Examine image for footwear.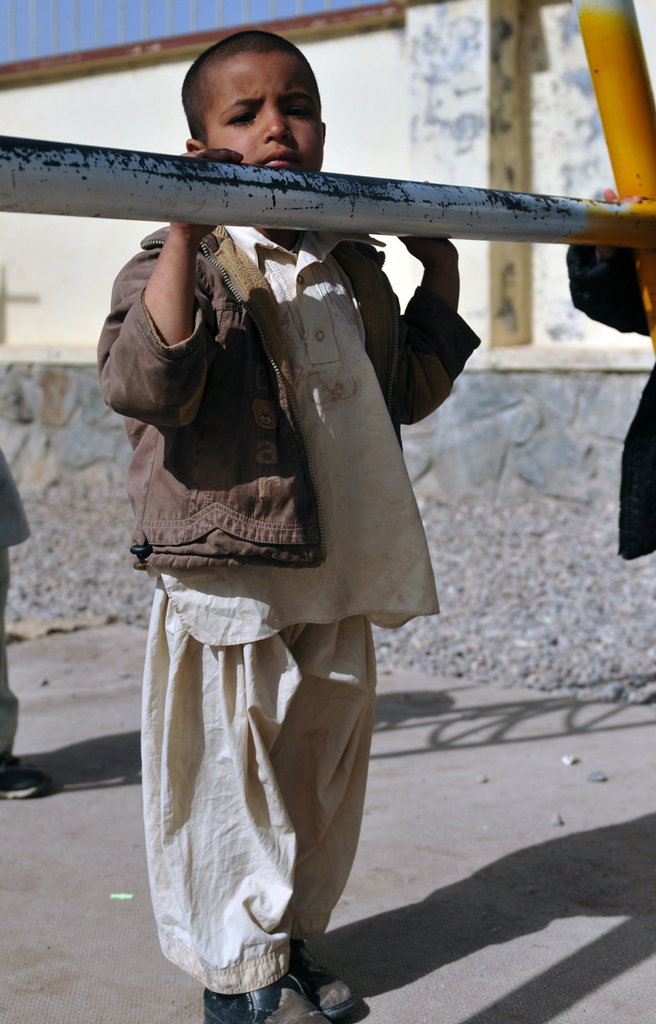
Examination result: bbox=(293, 931, 369, 1021).
